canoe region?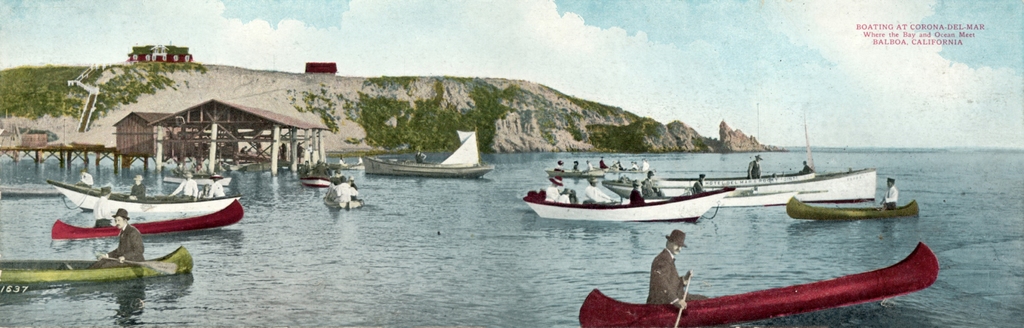
region(362, 155, 493, 175)
